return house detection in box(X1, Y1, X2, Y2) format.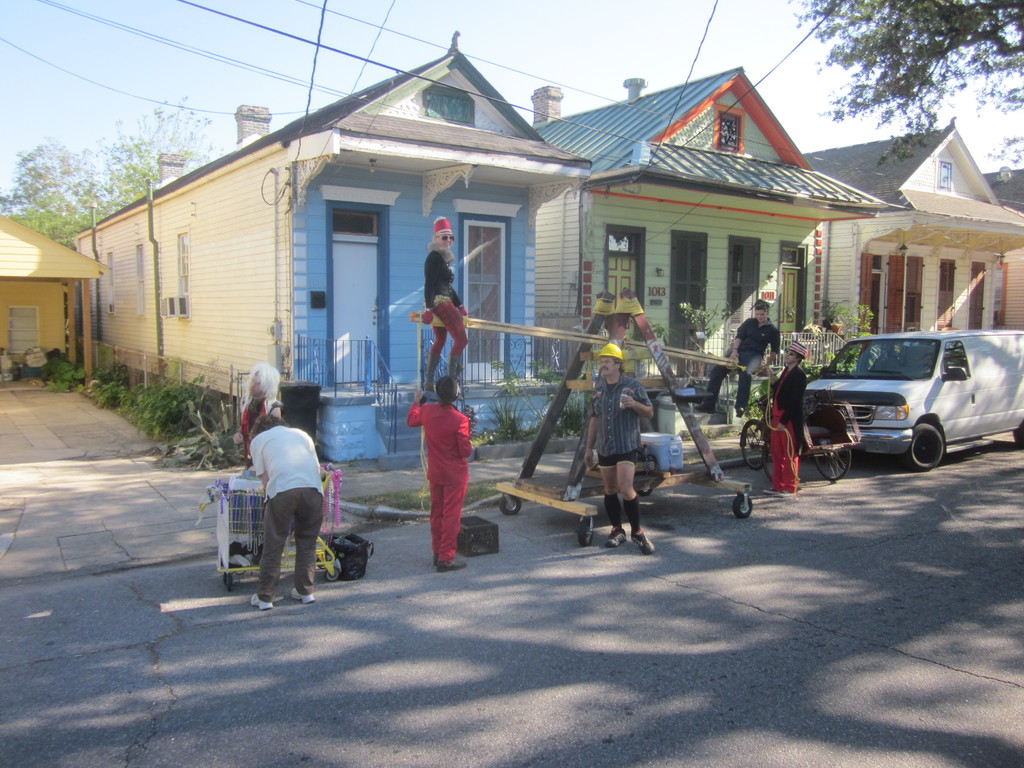
box(0, 221, 113, 371).
